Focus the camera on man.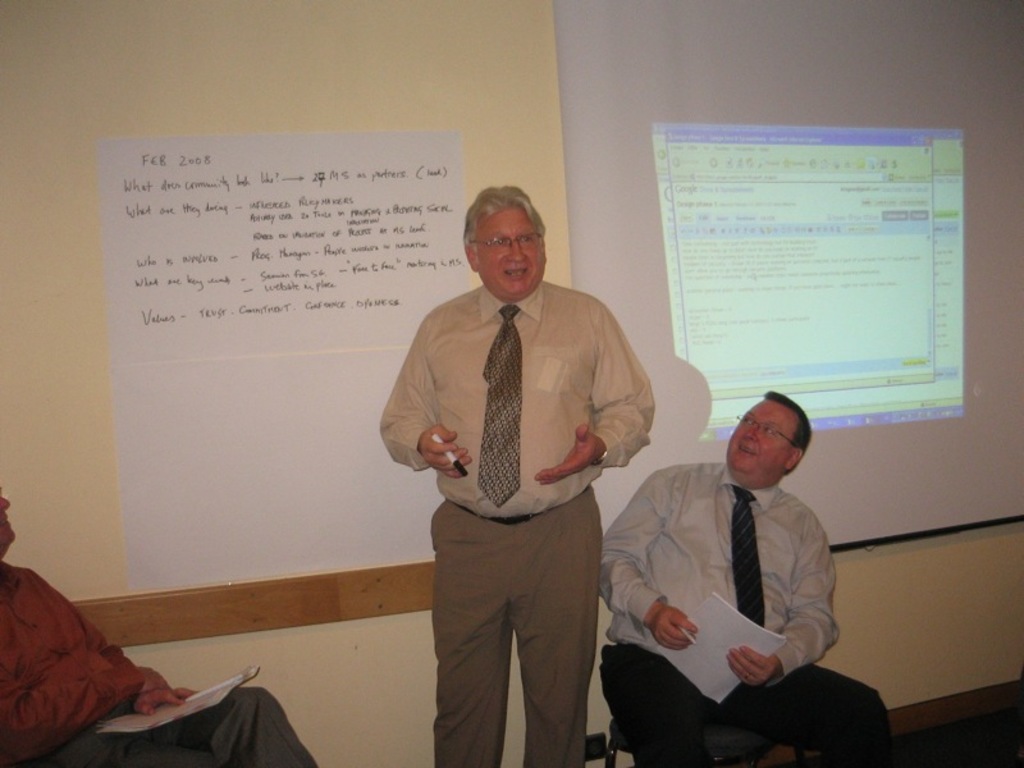
Focus region: x1=596 y1=385 x2=896 y2=767.
